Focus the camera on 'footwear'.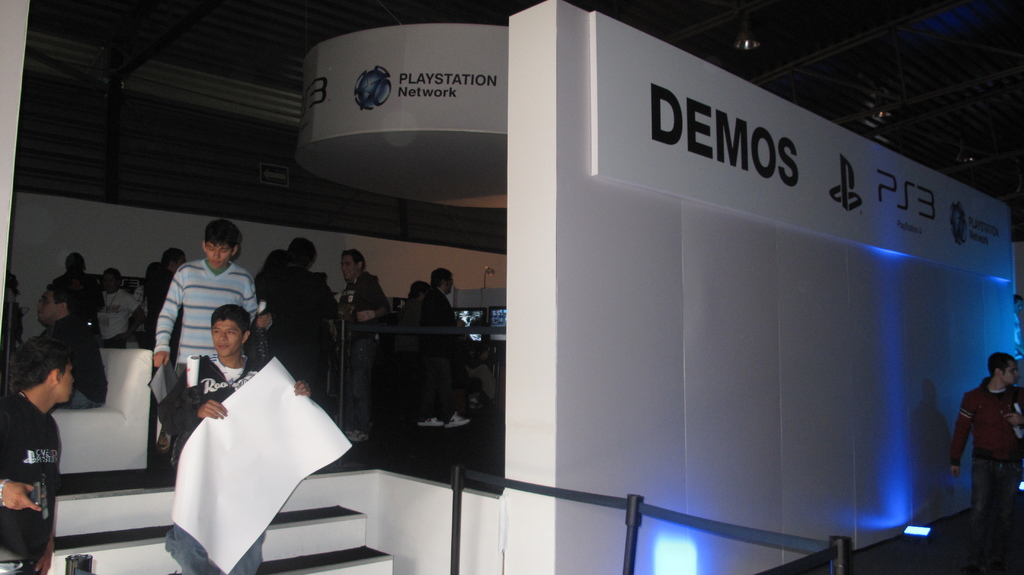
Focus region: pyautogui.locateOnScreen(447, 413, 468, 429).
